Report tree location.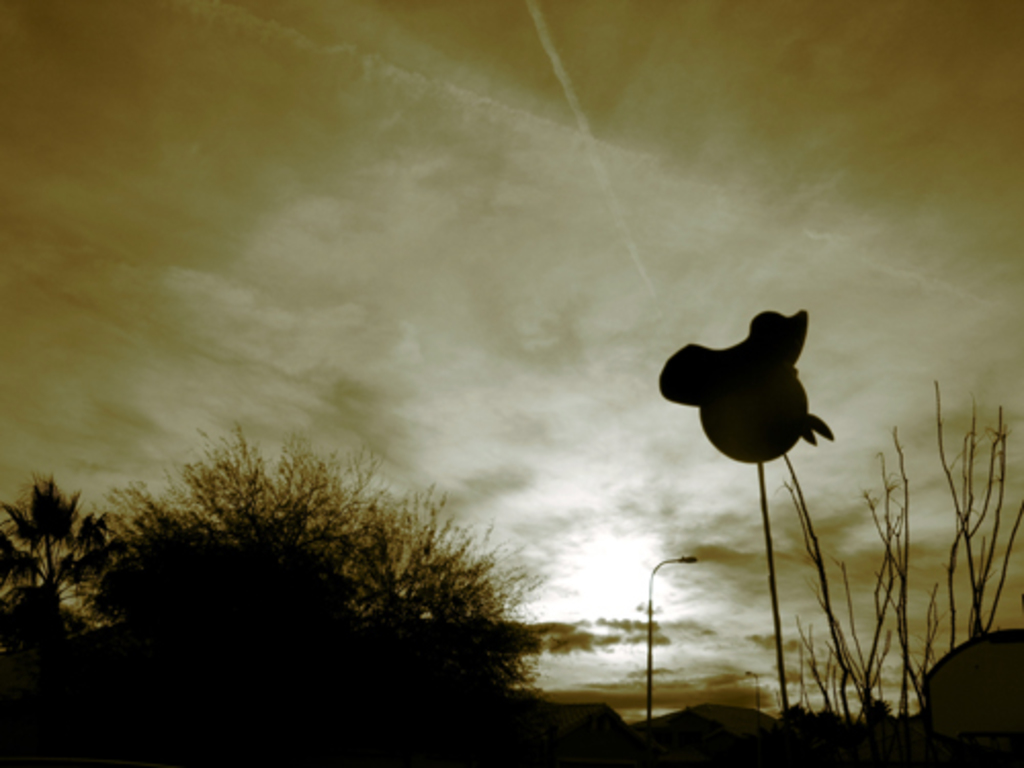
Report: region(117, 412, 621, 725).
